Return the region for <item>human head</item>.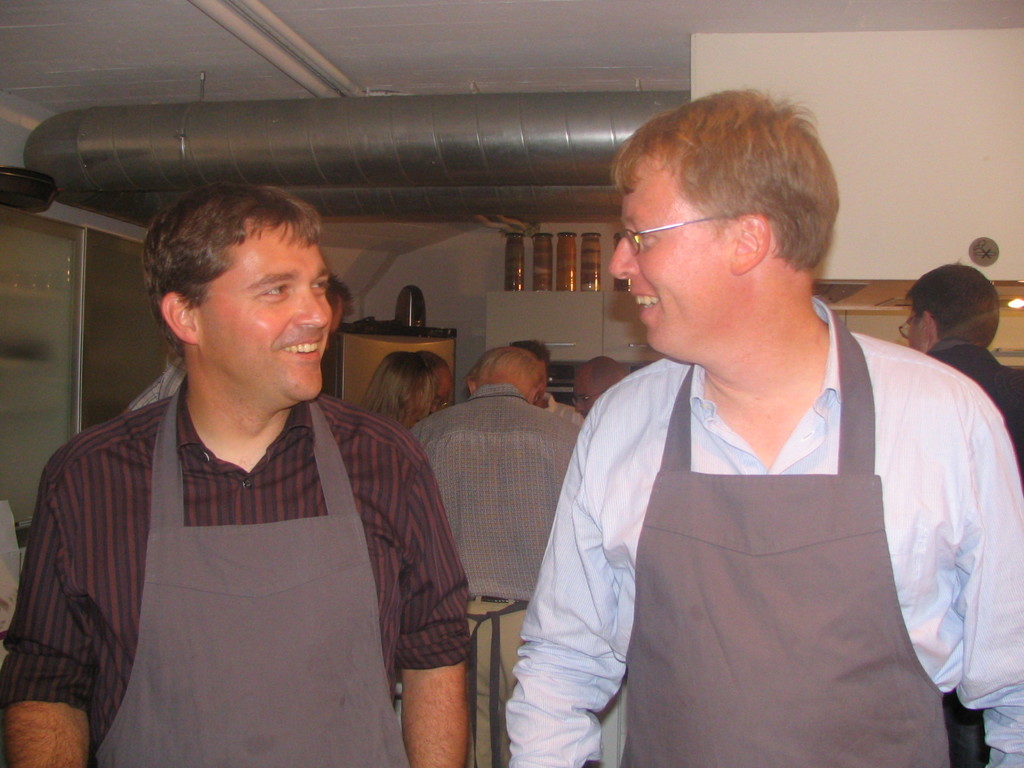
{"x1": 602, "y1": 82, "x2": 851, "y2": 371}.
